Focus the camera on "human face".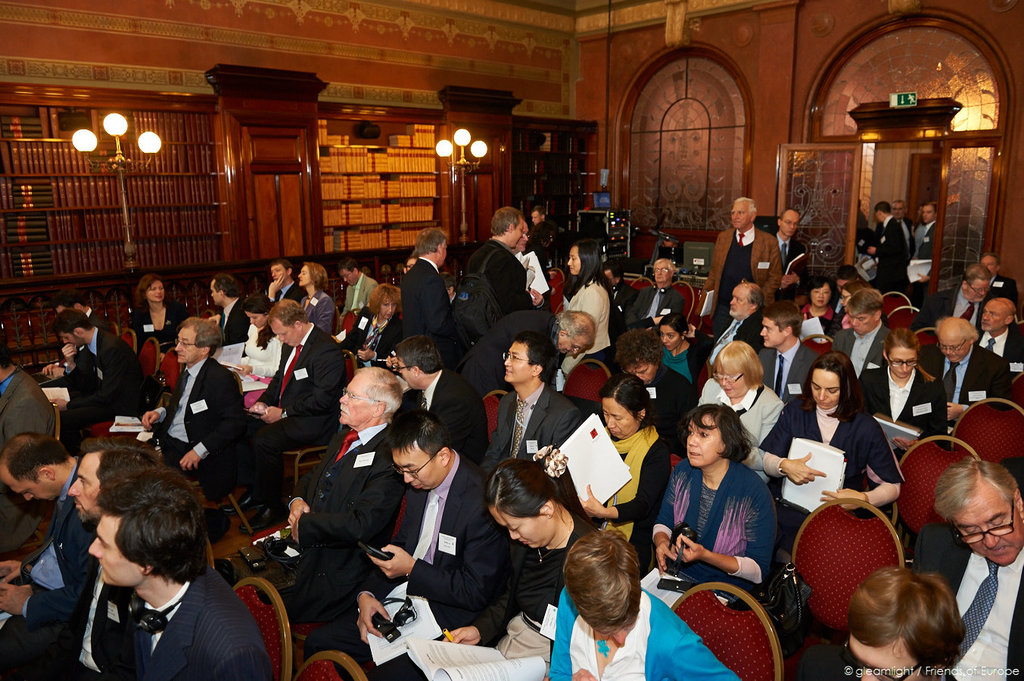
Focus region: pyautogui.locateOnScreen(397, 362, 425, 392).
